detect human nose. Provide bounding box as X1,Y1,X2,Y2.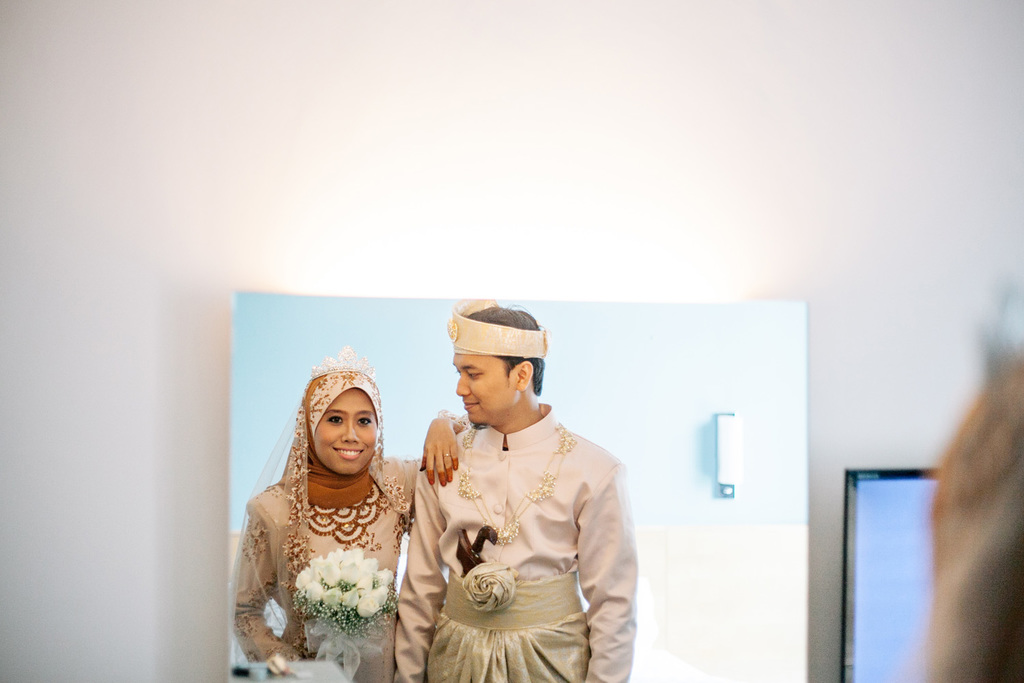
454,370,470,395.
